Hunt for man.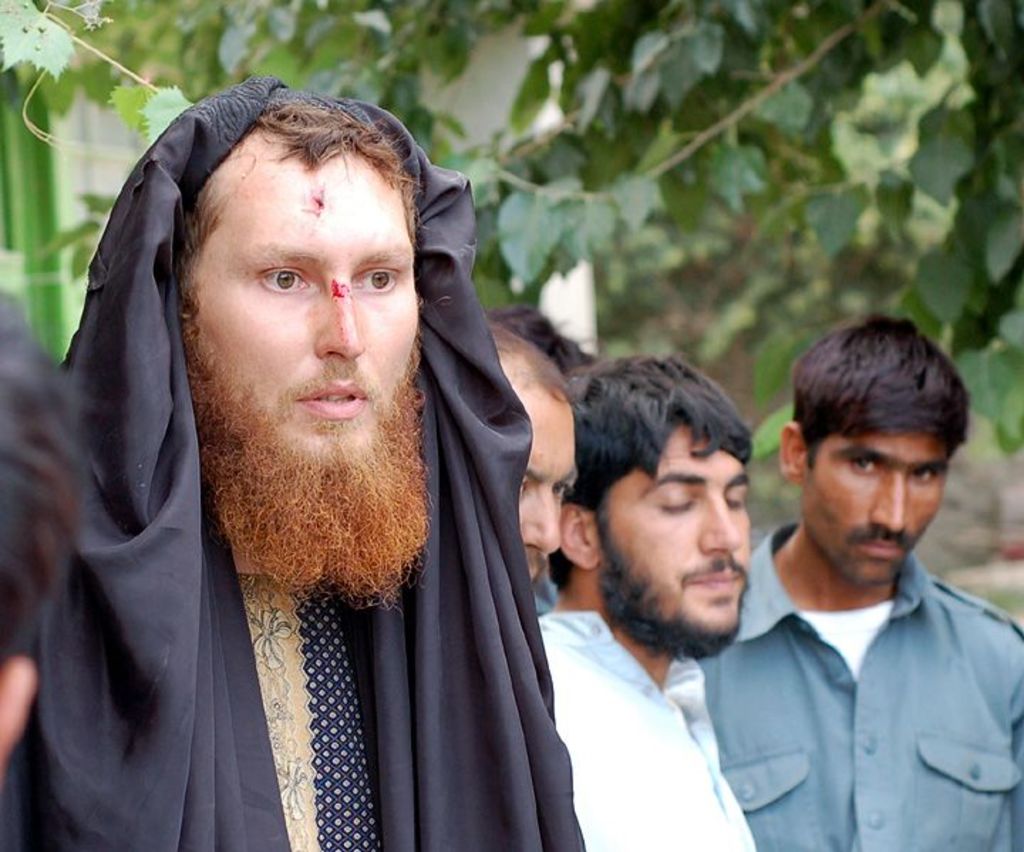
Hunted down at [left=24, top=80, right=583, bottom=851].
